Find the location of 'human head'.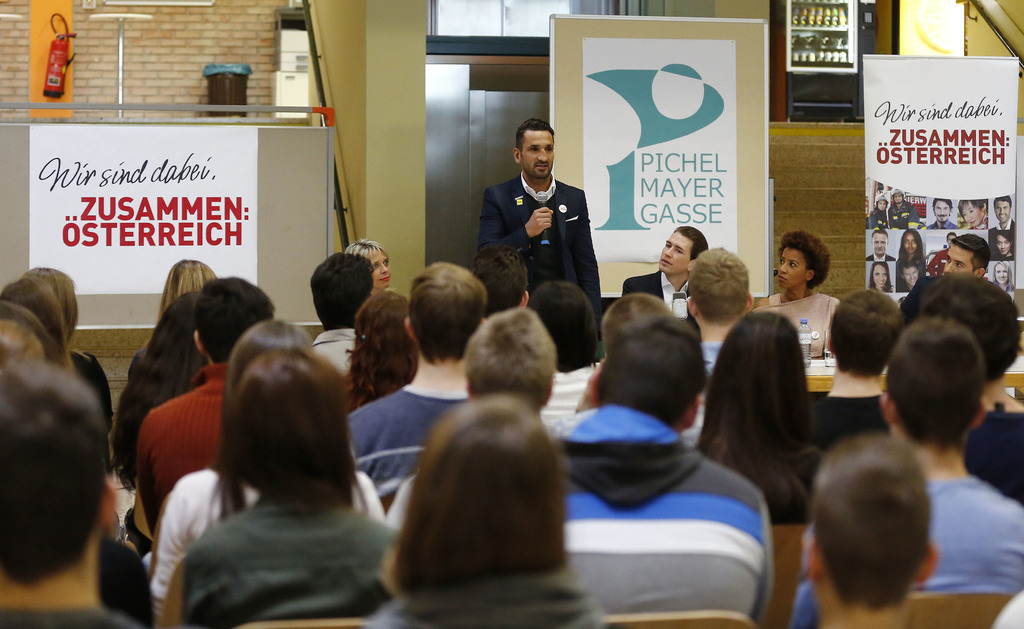
Location: box=[470, 243, 531, 322].
